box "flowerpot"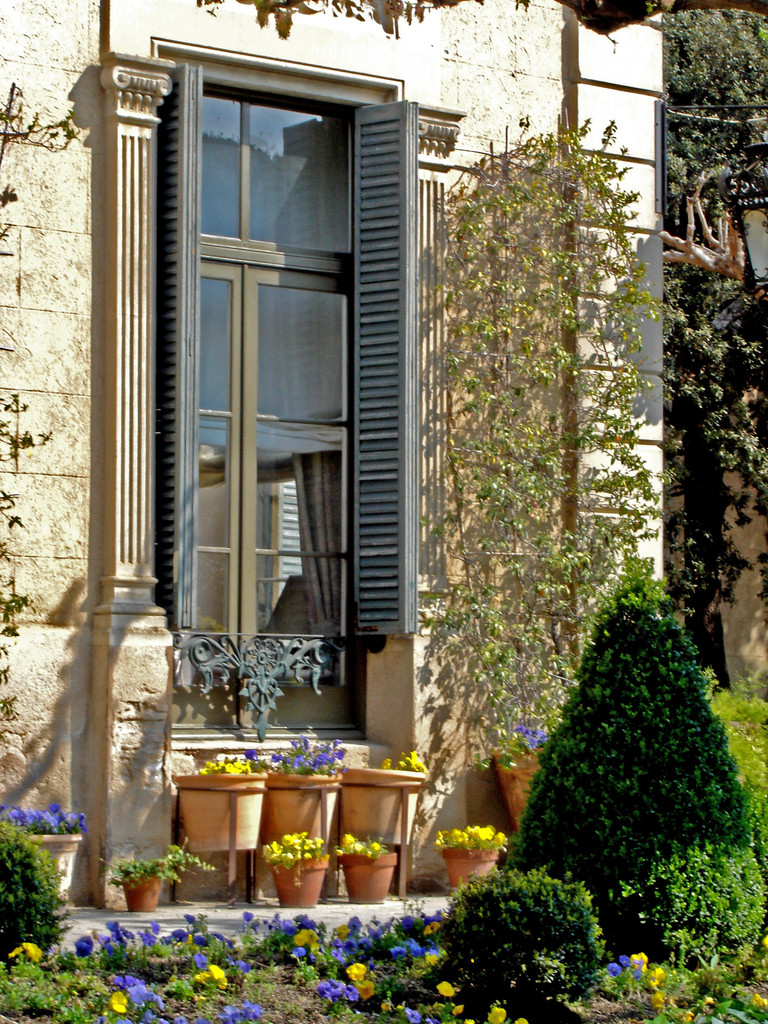
BBox(270, 767, 339, 853)
